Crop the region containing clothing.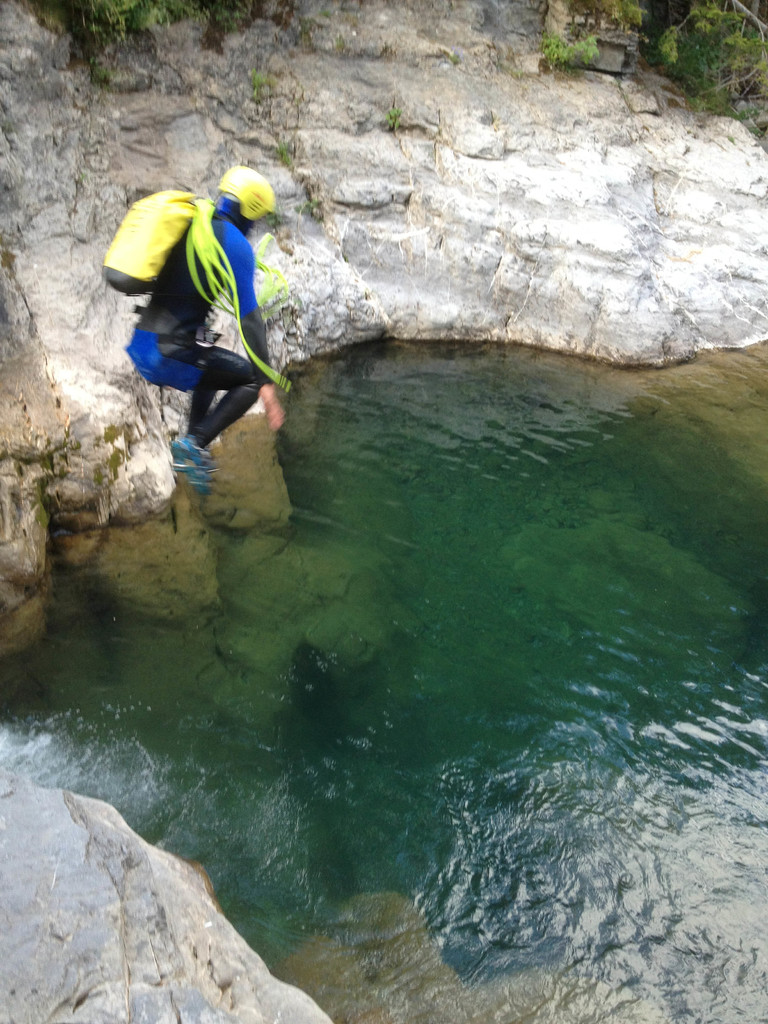
Crop region: 113/156/292/449.
